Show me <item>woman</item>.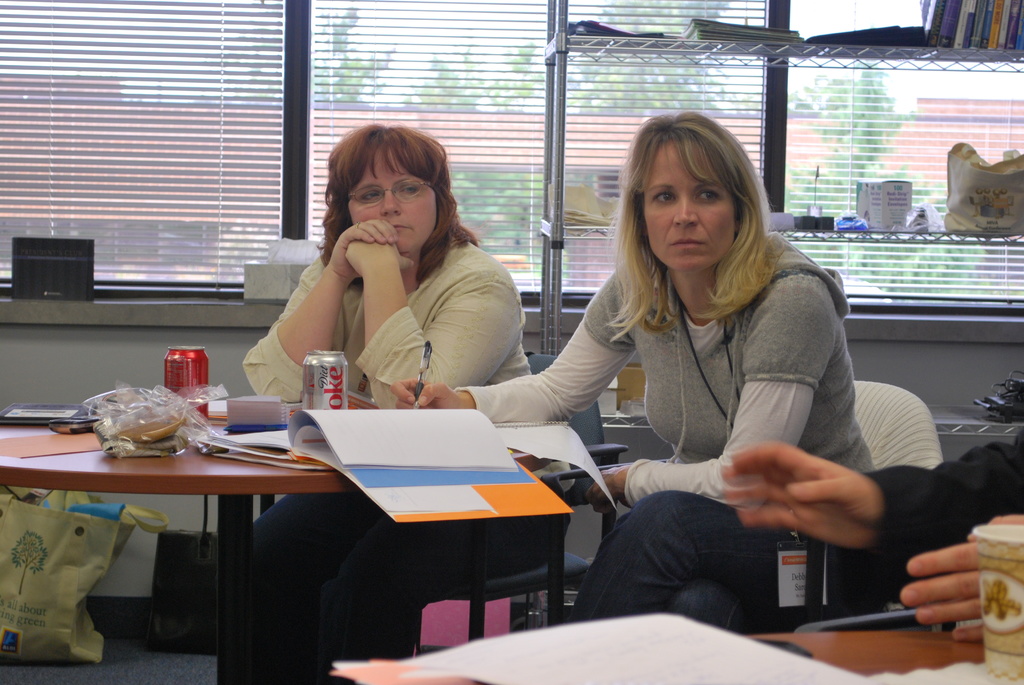
<item>woman</item> is here: bbox=[223, 109, 544, 684].
